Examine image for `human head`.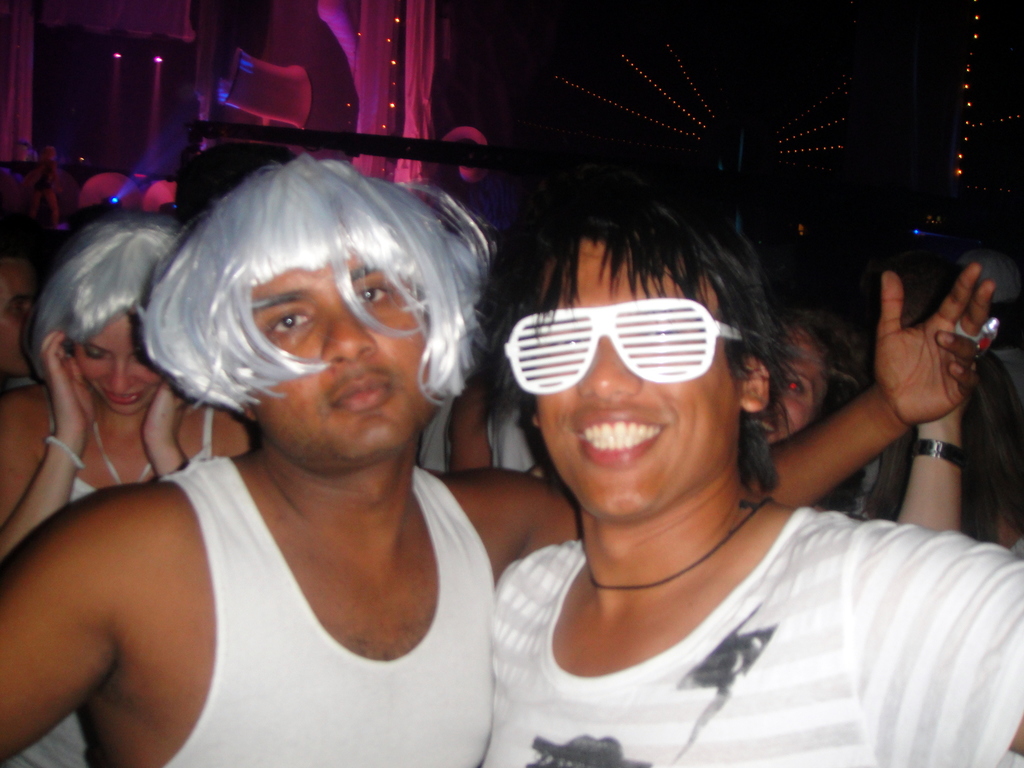
Examination result: (0, 229, 62, 384).
